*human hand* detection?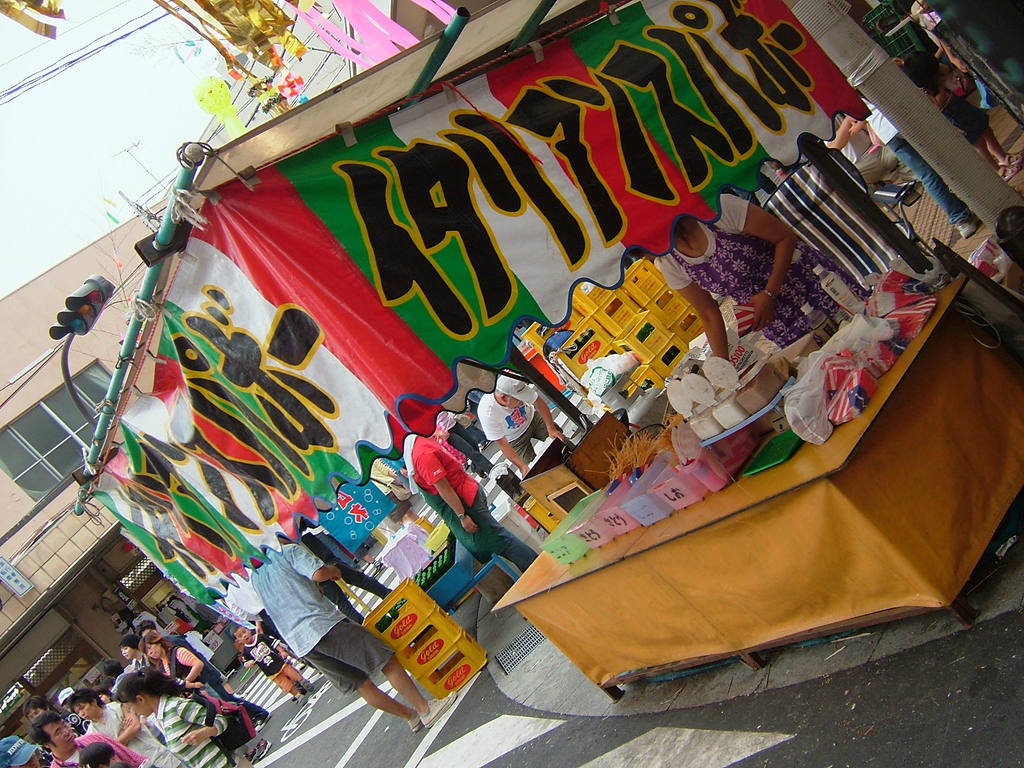
bbox=[951, 59, 970, 74]
